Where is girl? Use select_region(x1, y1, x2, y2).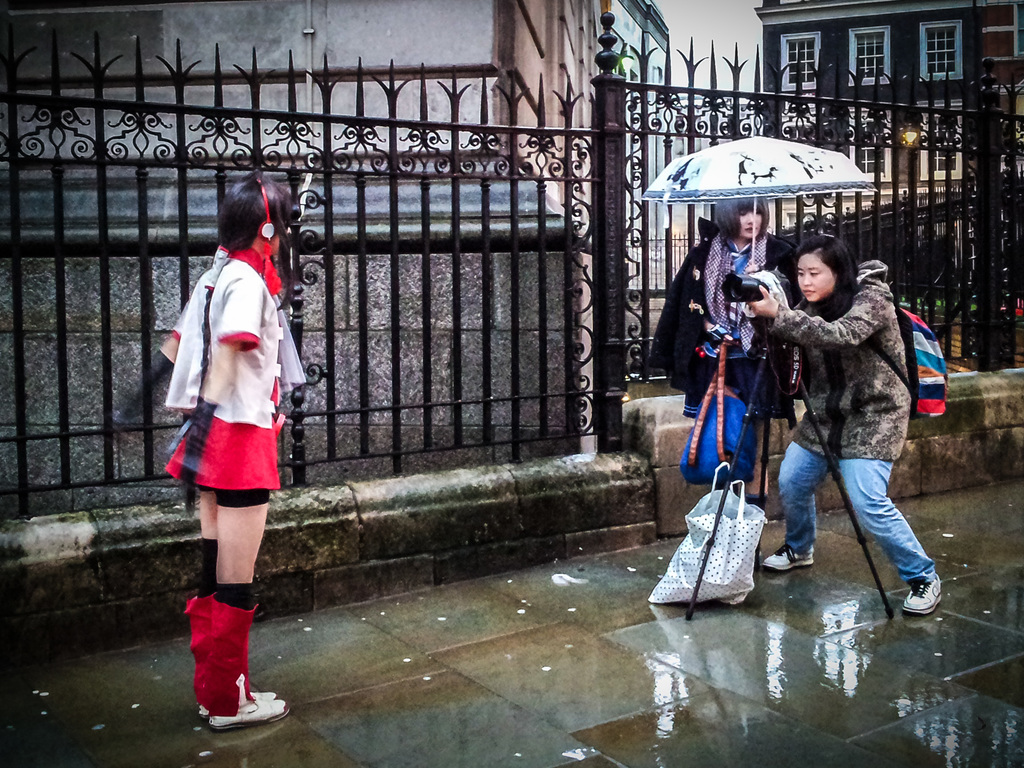
select_region(650, 191, 803, 575).
